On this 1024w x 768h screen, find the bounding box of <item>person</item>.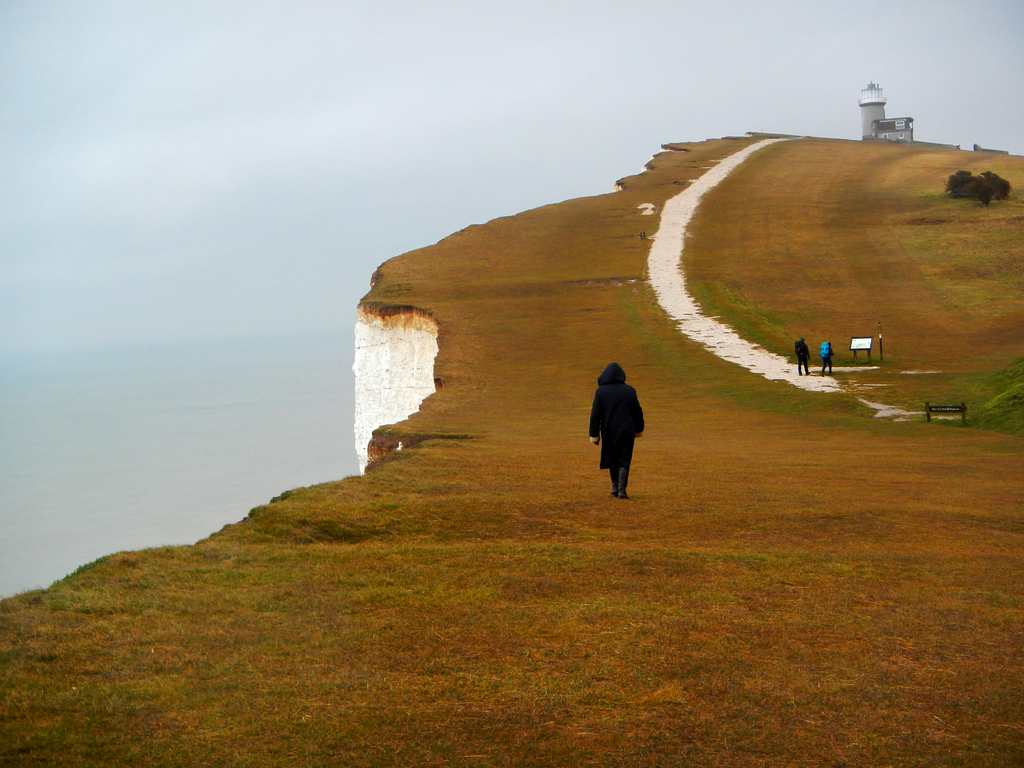
Bounding box: BBox(582, 358, 662, 504).
